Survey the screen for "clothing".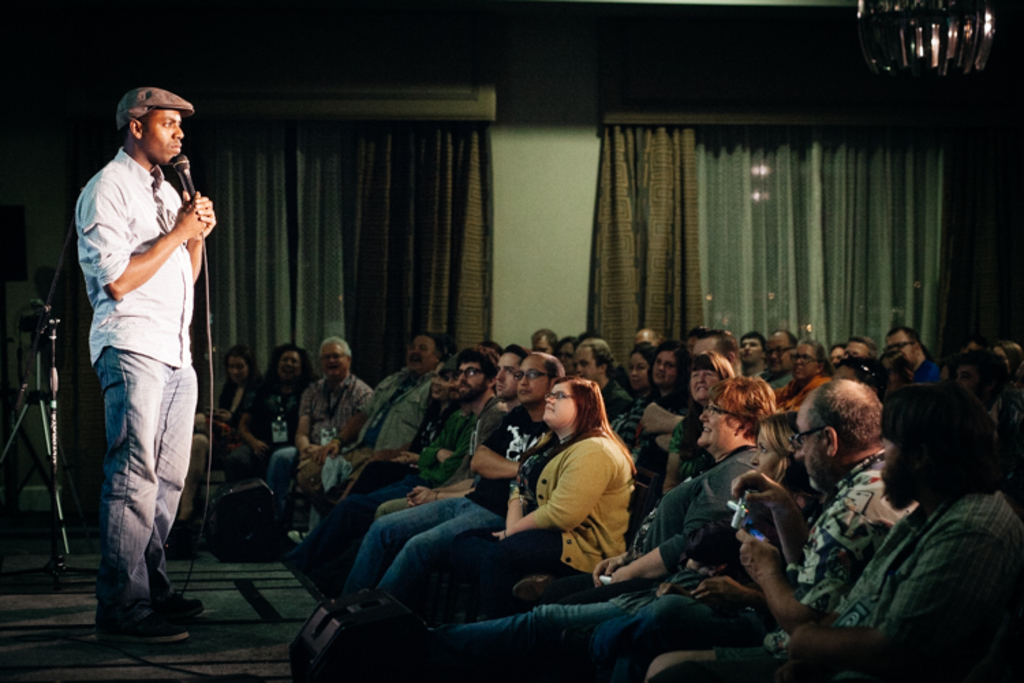
Survey found: 358, 421, 560, 607.
